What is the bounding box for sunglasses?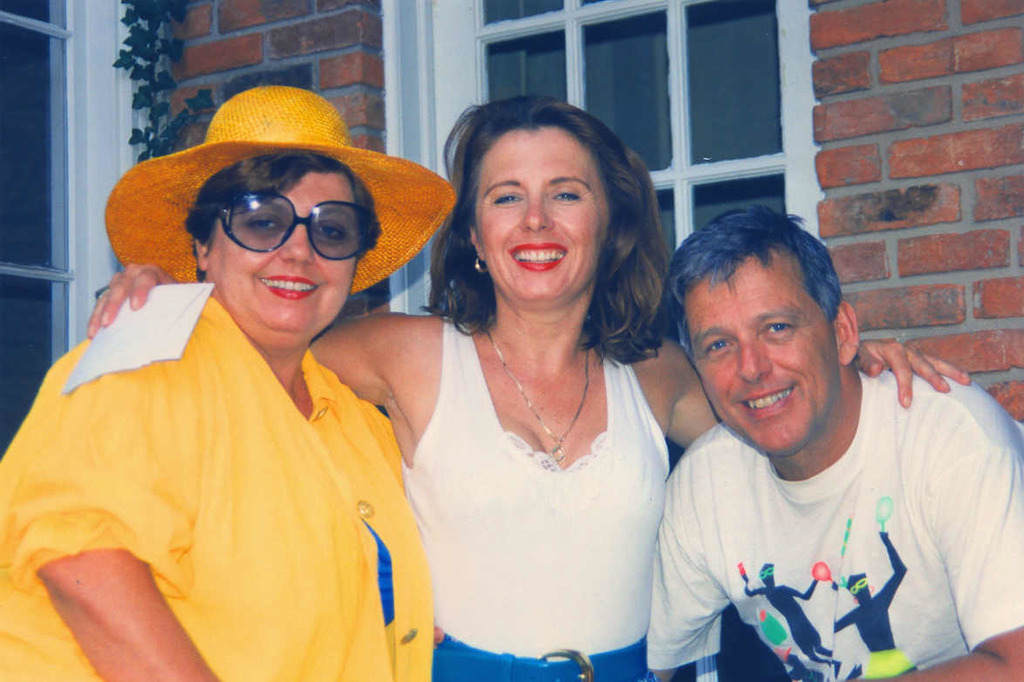
crop(203, 190, 378, 262).
